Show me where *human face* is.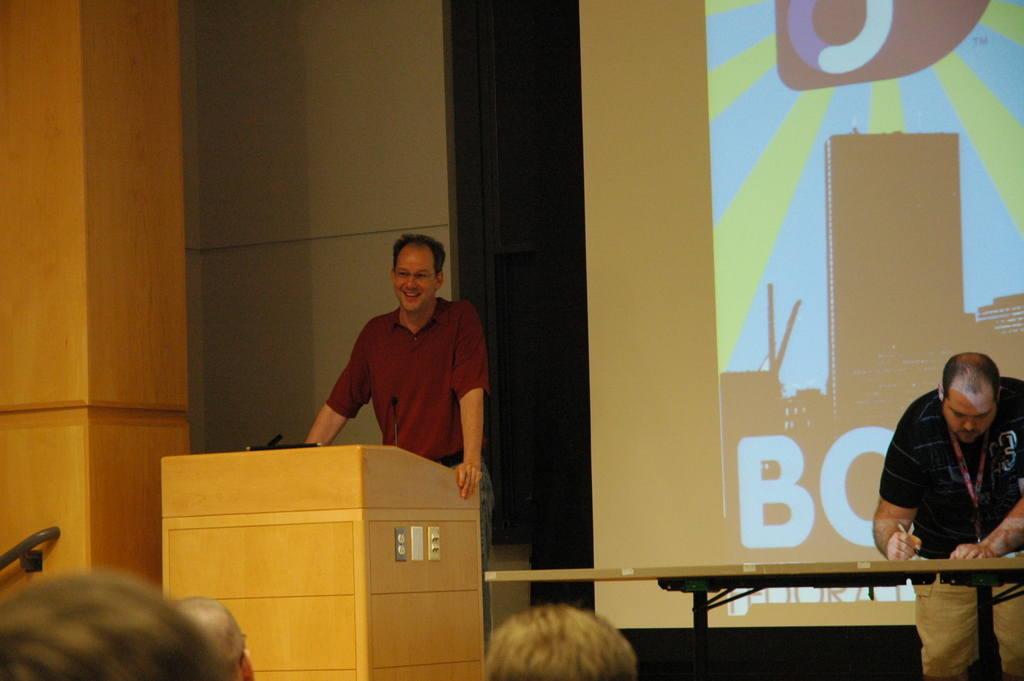
*human face* is at [left=394, top=243, right=440, bottom=305].
